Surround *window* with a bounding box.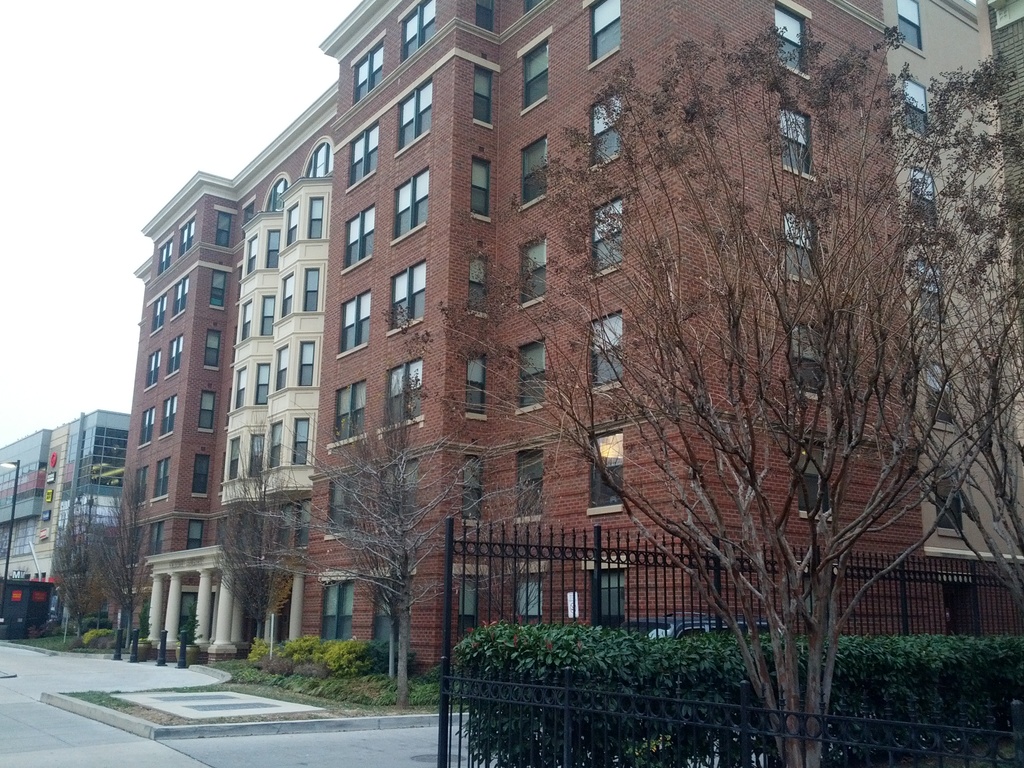
(left=354, top=40, right=387, bottom=108).
